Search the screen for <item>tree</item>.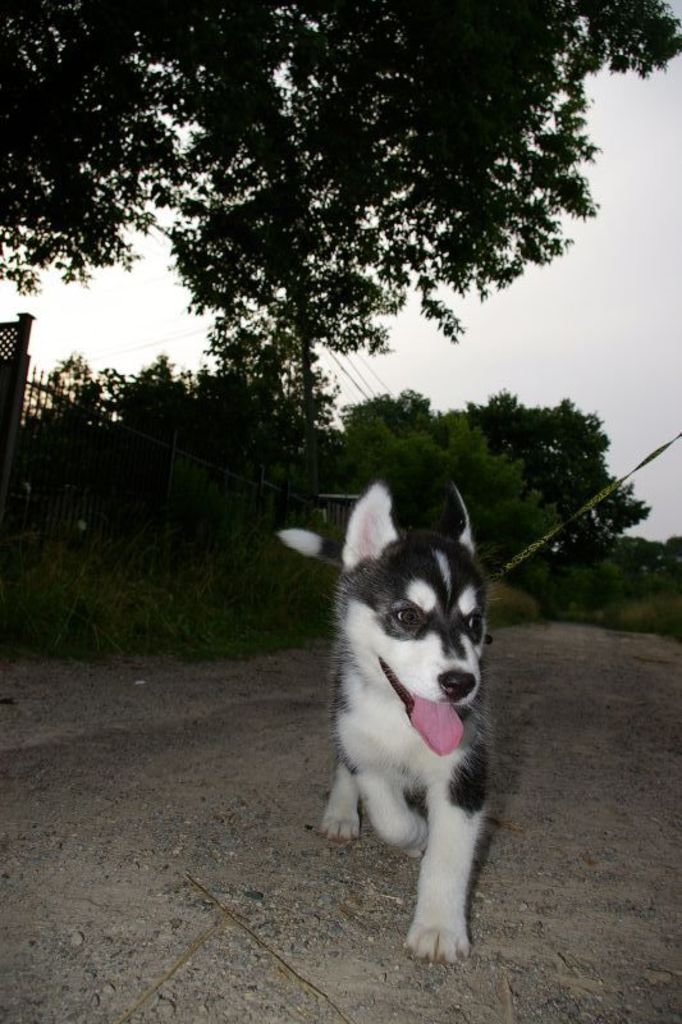
Found at bbox=(0, 3, 681, 362).
